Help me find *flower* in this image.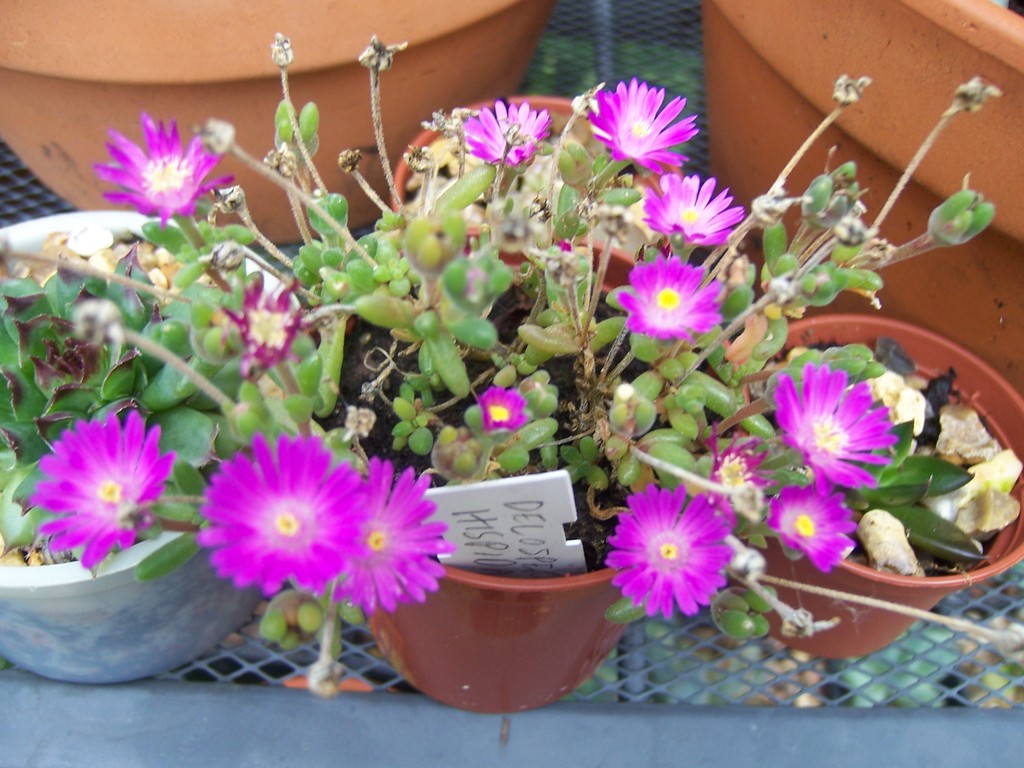
Found it: rect(606, 488, 740, 632).
